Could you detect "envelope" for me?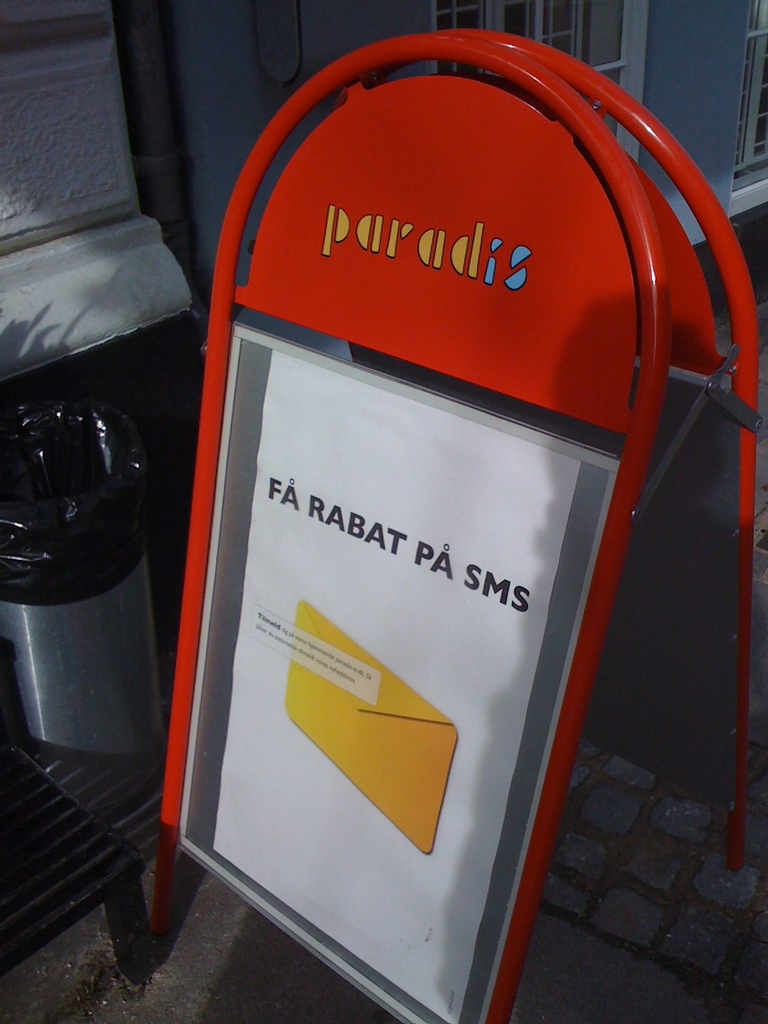
Detection result: l=282, t=604, r=457, b=854.
